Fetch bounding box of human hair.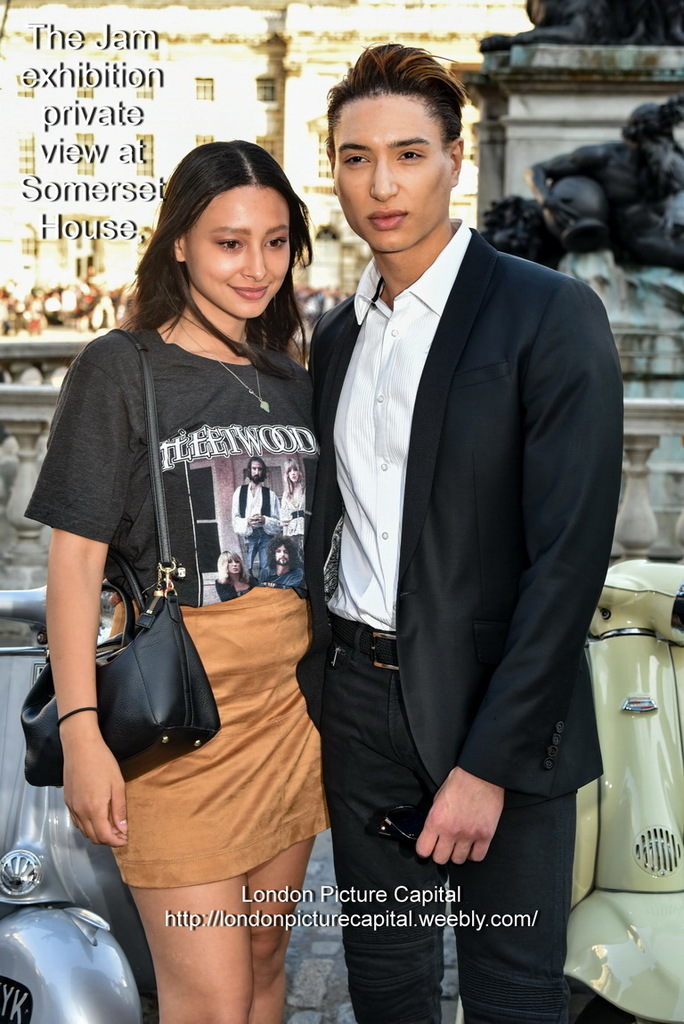
Bbox: [215, 550, 250, 584].
